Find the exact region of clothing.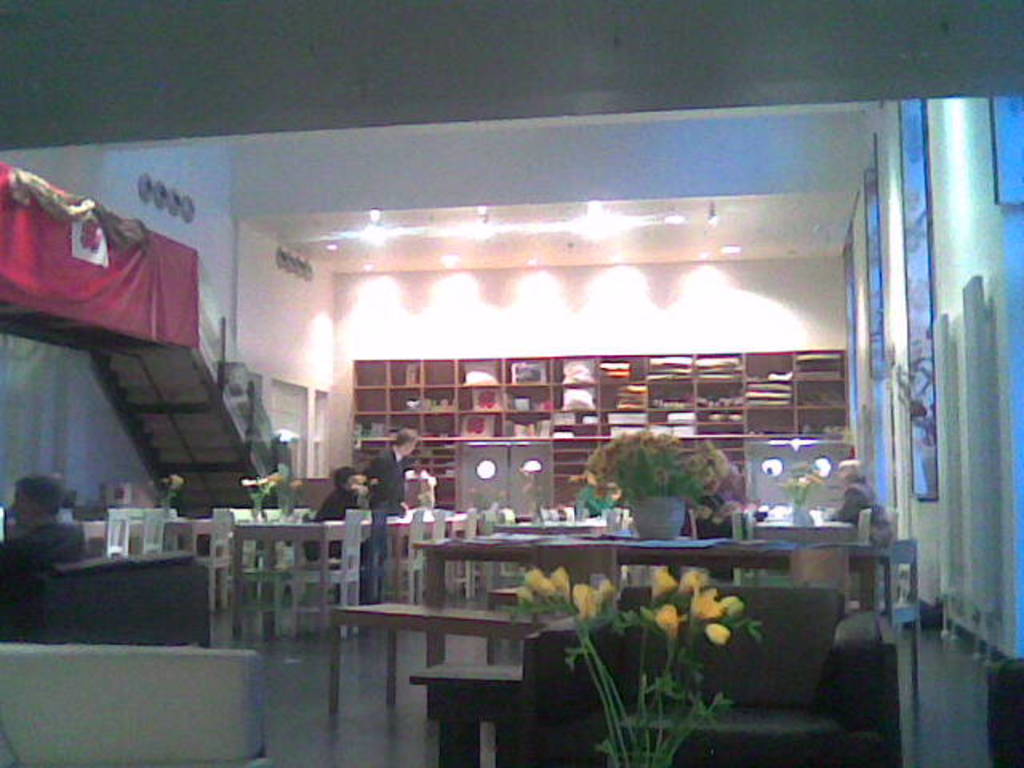
Exact region: 824,467,894,546.
